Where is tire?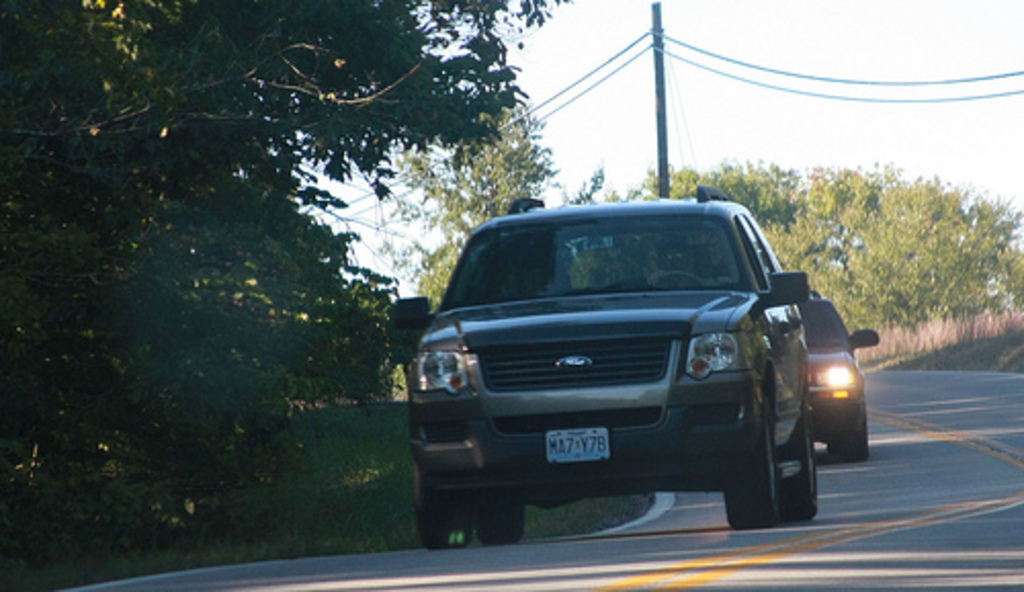
crop(420, 479, 471, 551).
